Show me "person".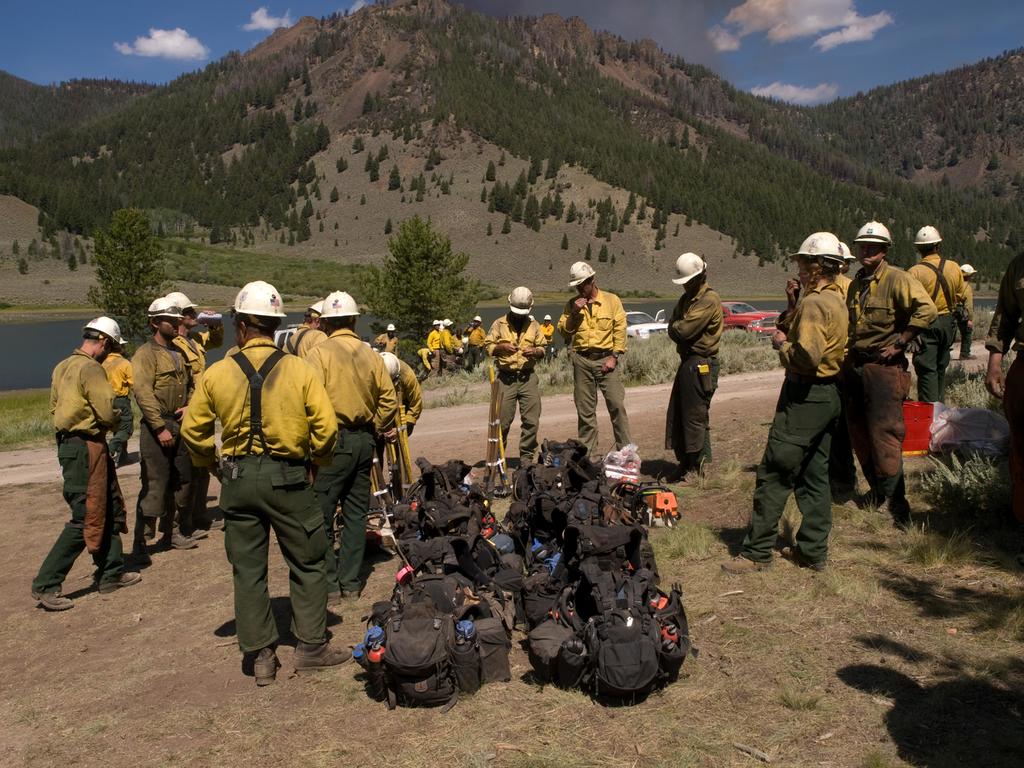
"person" is here: (959,263,979,360).
